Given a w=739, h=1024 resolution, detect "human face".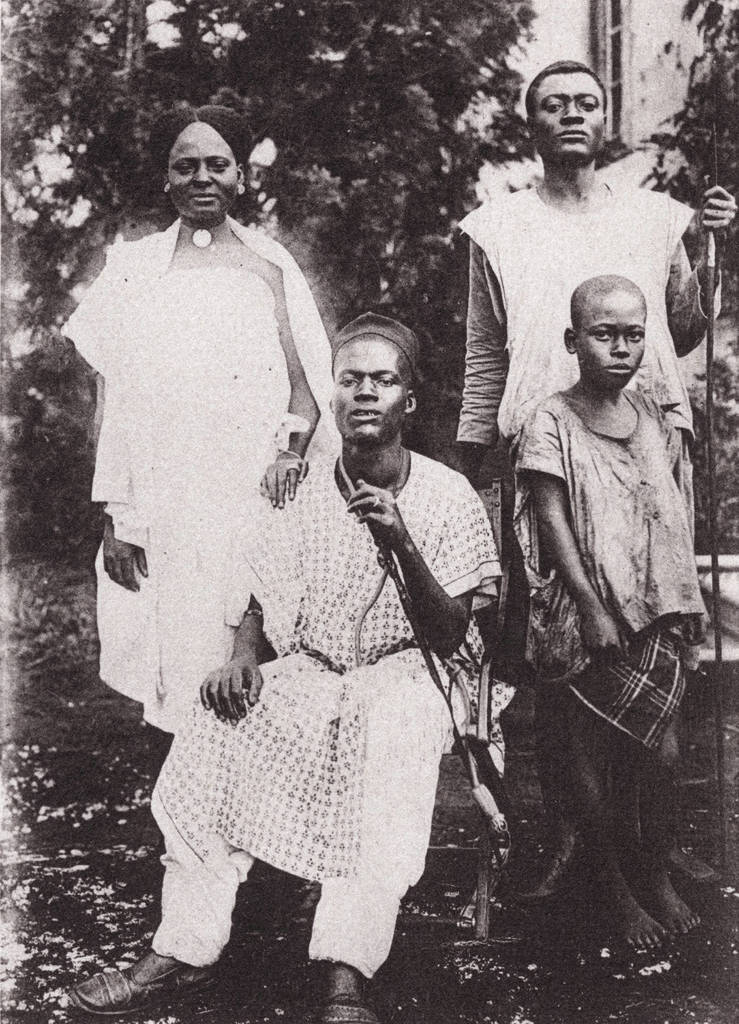
pyautogui.locateOnScreen(163, 125, 233, 214).
